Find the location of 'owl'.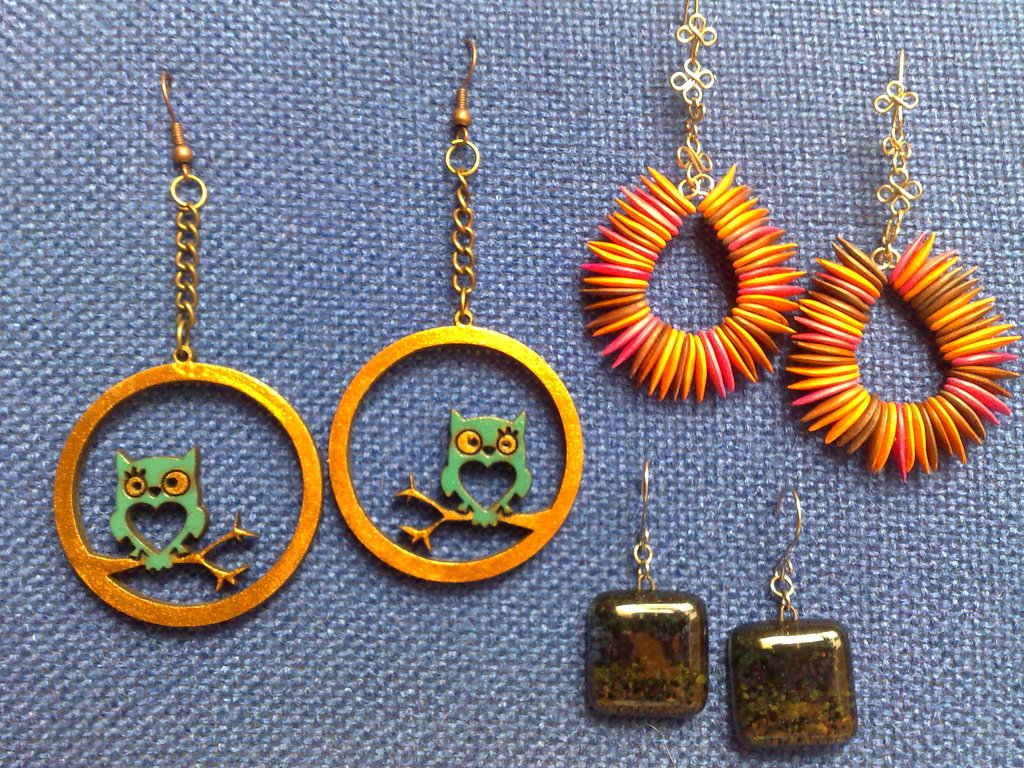
Location: BBox(72, 440, 210, 586).
